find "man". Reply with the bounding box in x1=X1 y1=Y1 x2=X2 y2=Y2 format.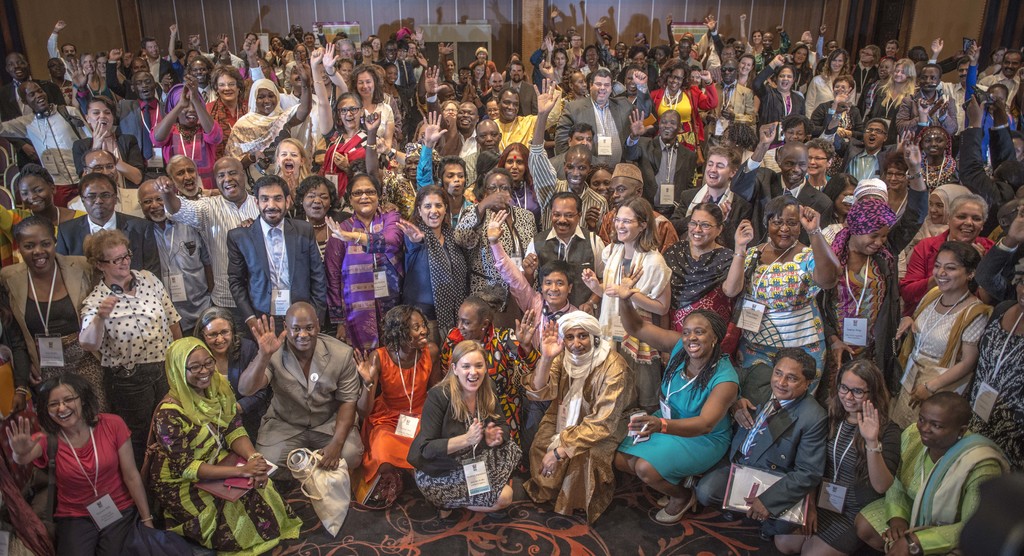
x1=119 y1=70 x2=165 y2=163.
